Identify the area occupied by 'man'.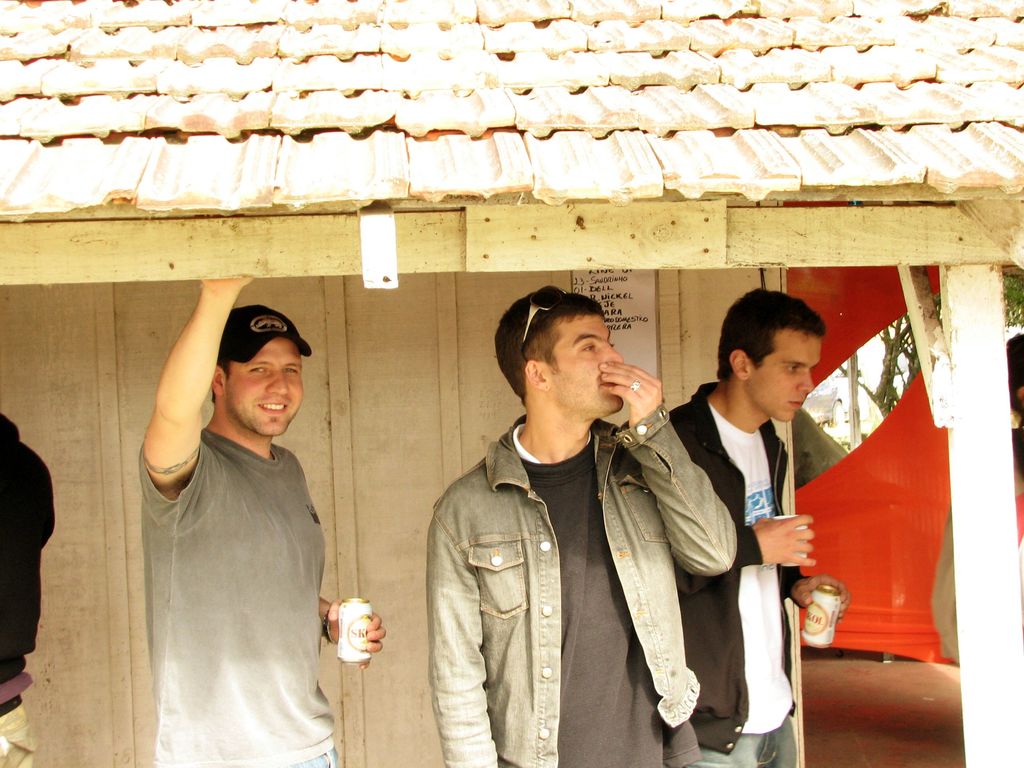
Area: (left=666, top=286, right=853, bottom=767).
